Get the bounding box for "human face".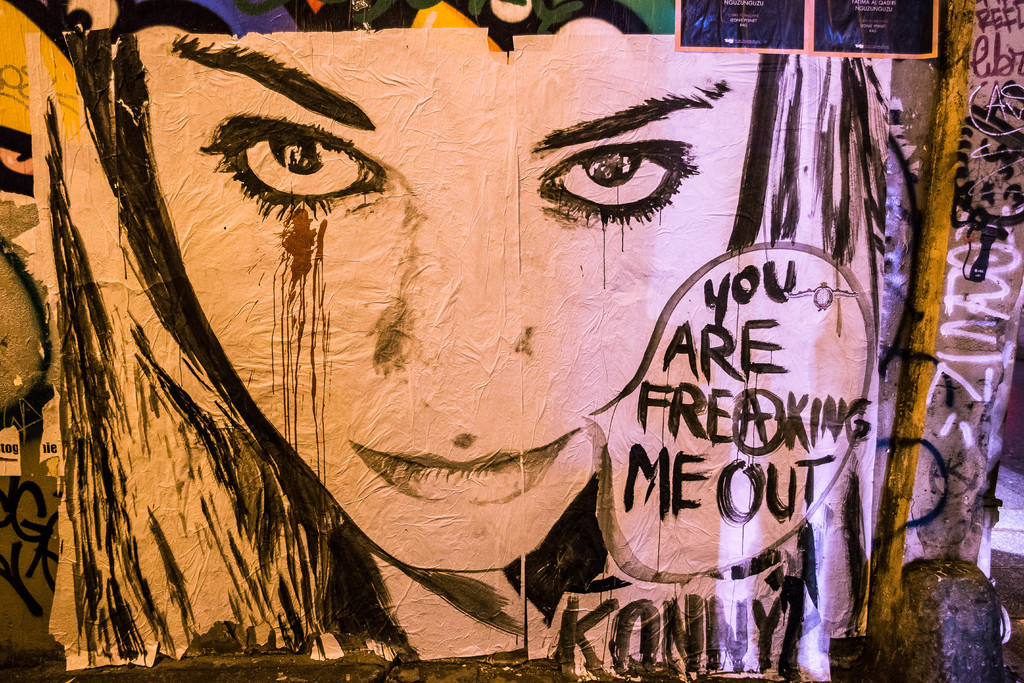
[133,24,766,572].
